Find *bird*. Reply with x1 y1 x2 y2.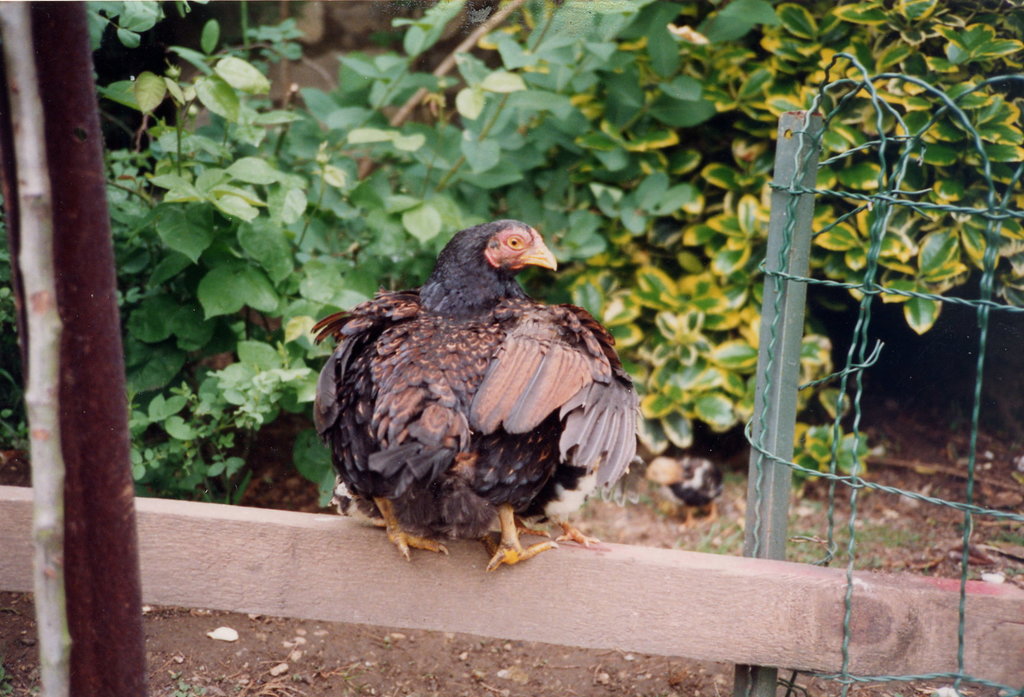
295 220 639 559.
